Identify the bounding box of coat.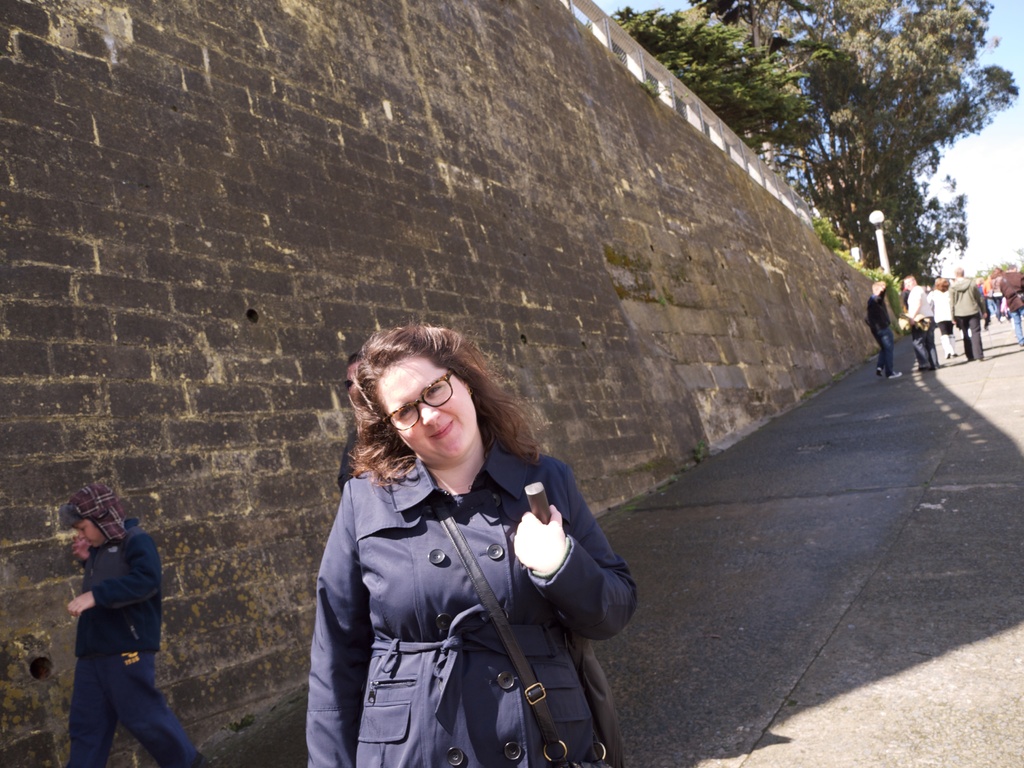
rect(954, 273, 997, 322).
